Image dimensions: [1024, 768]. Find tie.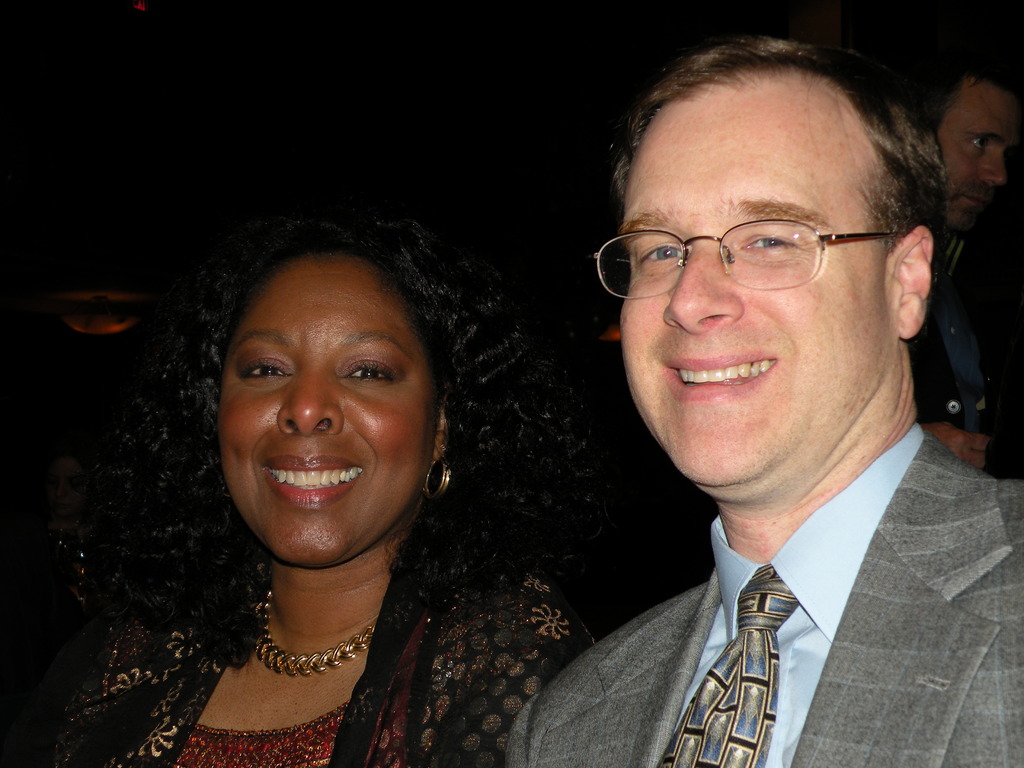
(left=655, top=561, right=806, bottom=767).
